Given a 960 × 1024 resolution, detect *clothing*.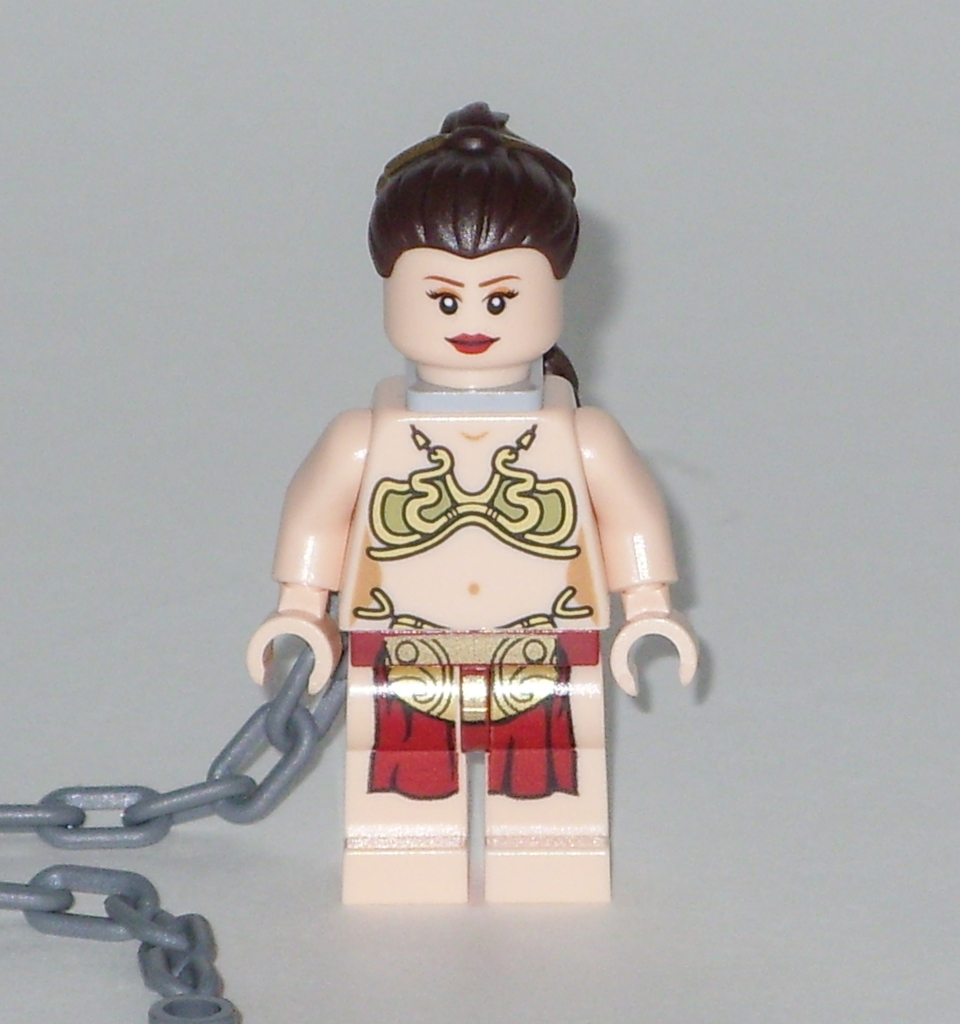
bbox=(363, 423, 604, 804).
